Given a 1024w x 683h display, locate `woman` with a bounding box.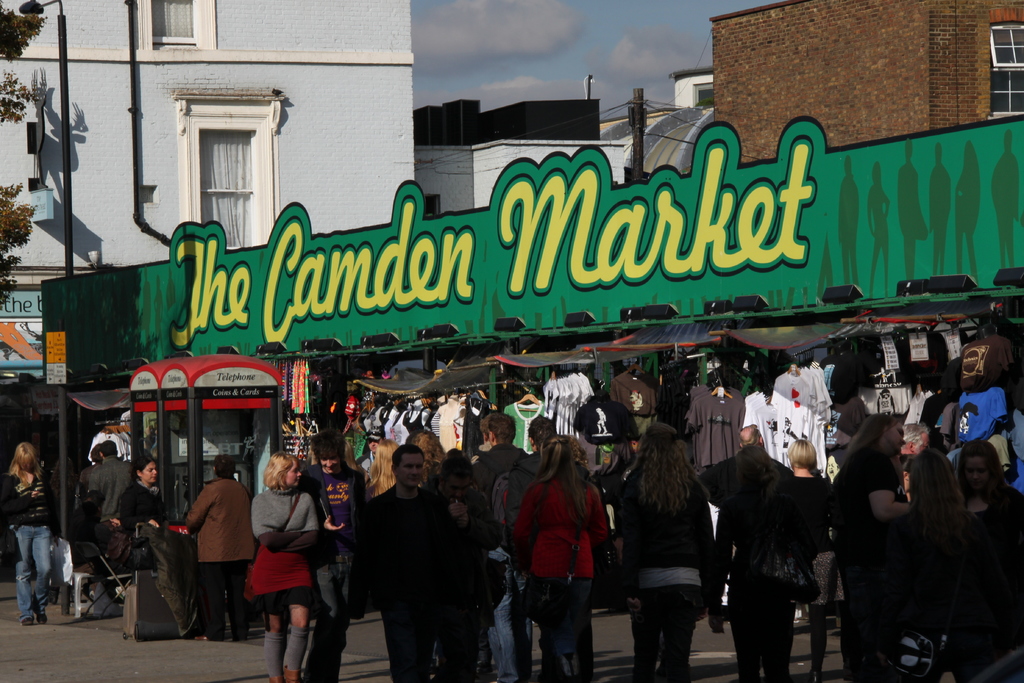
Located: x1=0, y1=440, x2=50, y2=624.
